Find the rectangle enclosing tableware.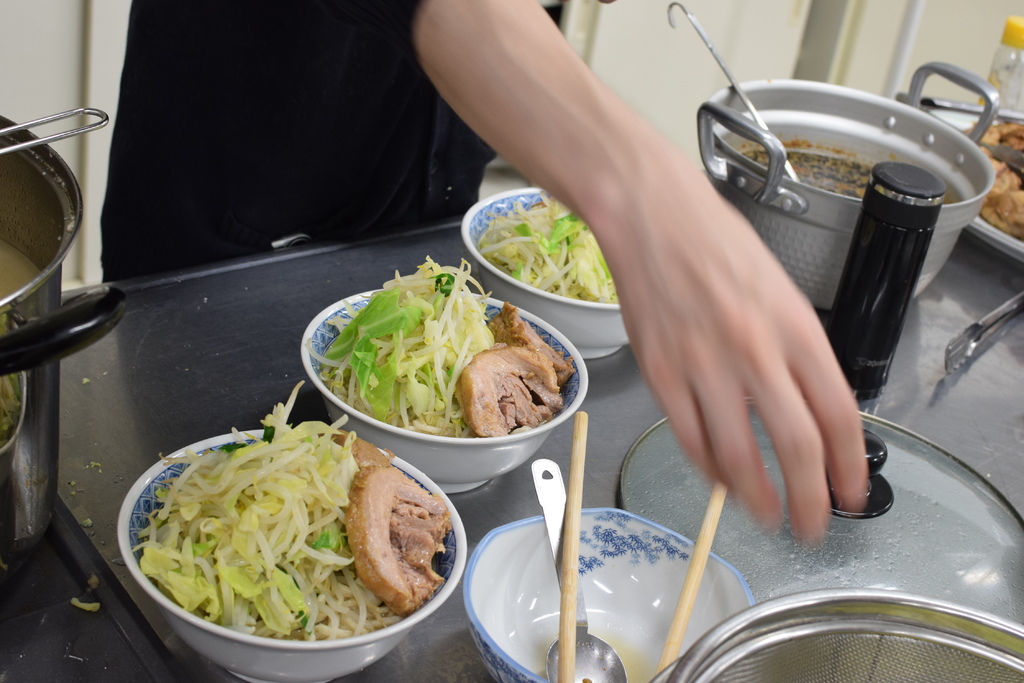
locate(531, 457, 626, 682).
